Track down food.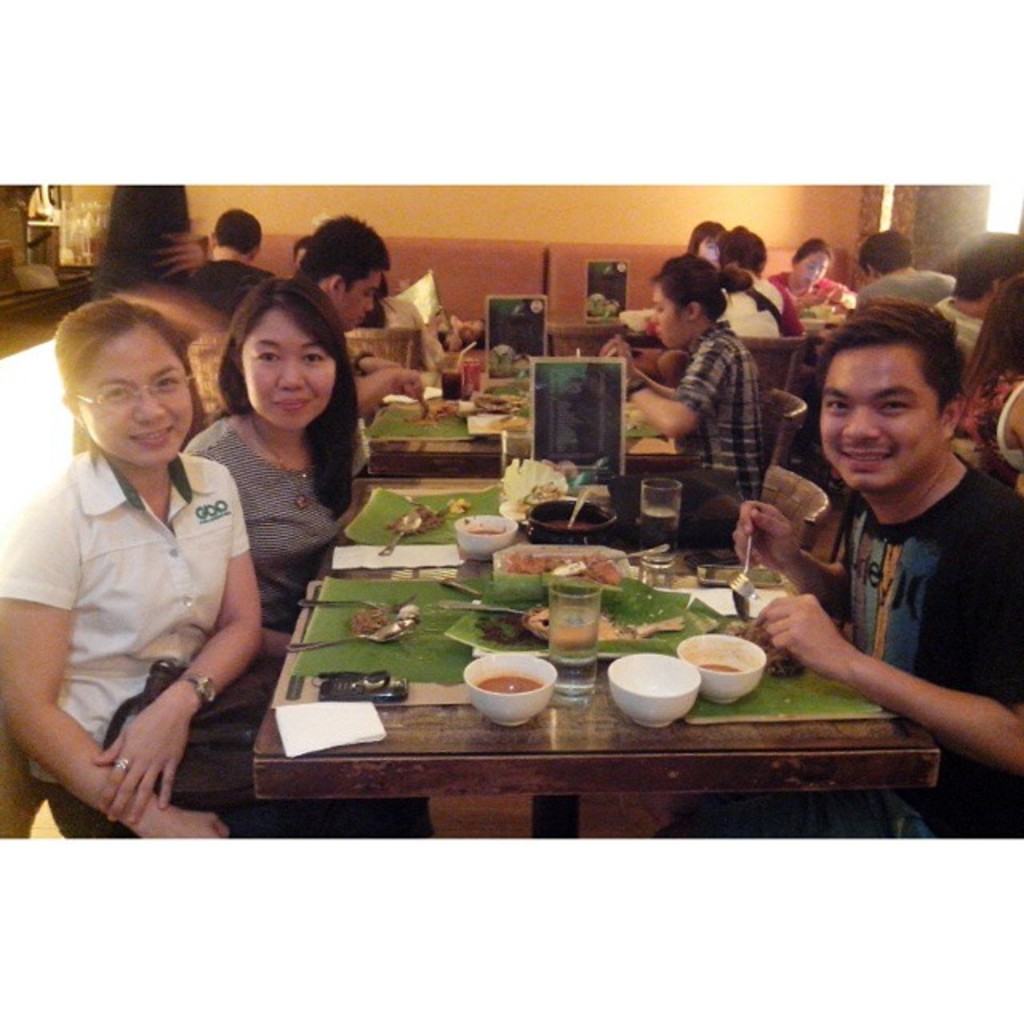
Tracked to BBox(443, 494, 472, 515).
